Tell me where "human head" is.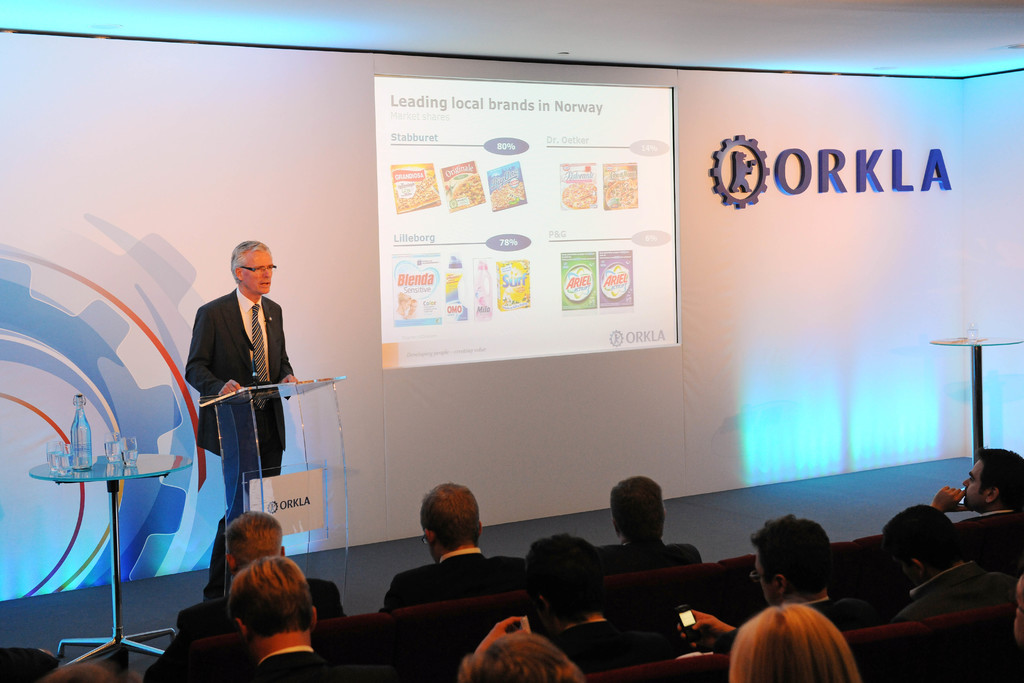
"human head" is at BBox(465, 627, 586, 682).
